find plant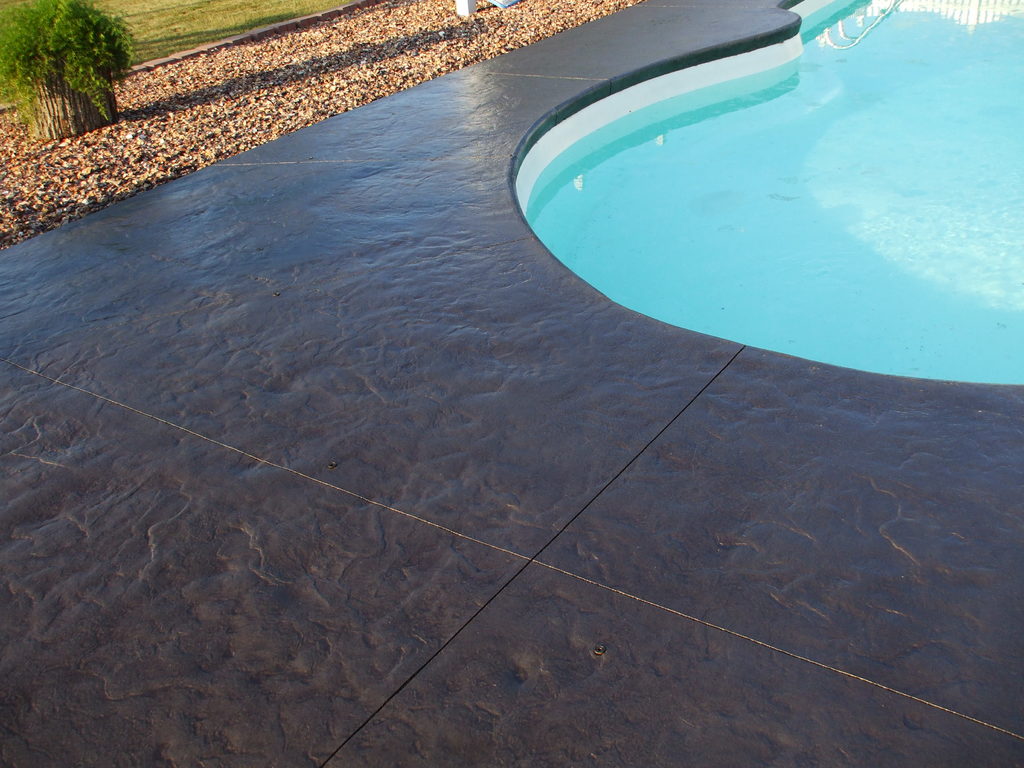
<region>12, 0, 127, 116</region>
